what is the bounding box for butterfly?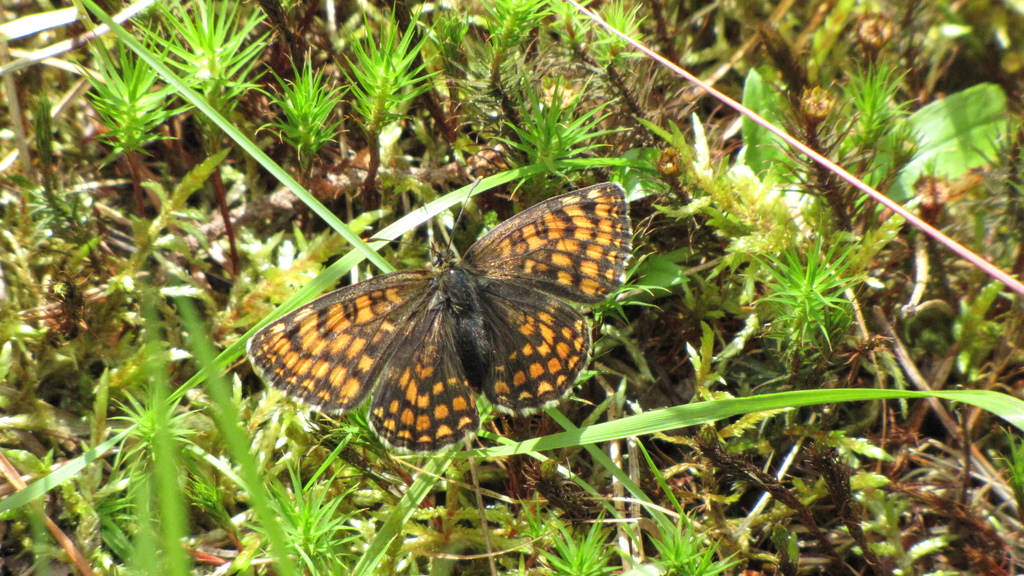
<box>244,172,612,452</box>.
